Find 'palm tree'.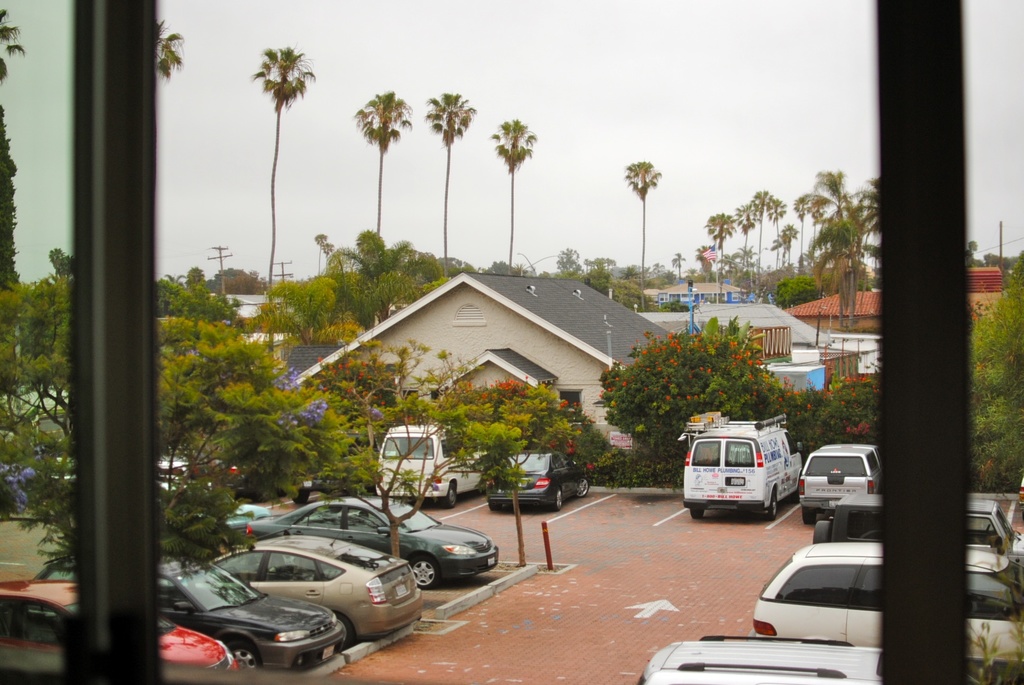
618:143:650:302.
